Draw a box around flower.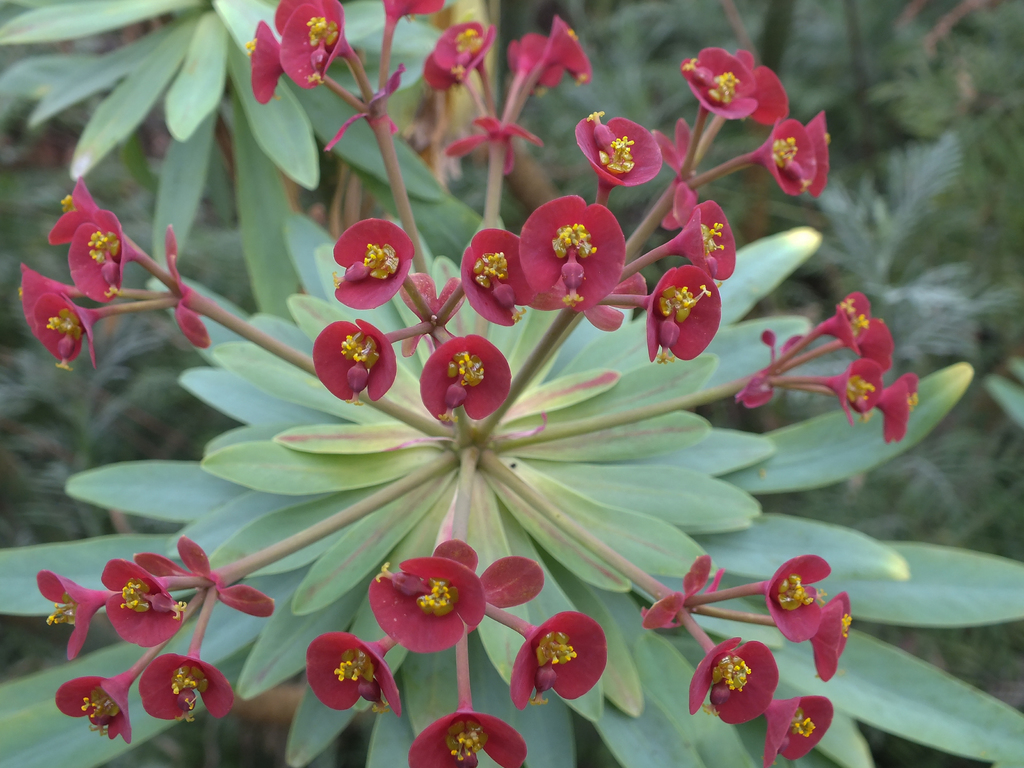
Rect(764, 694, 835, 767).
